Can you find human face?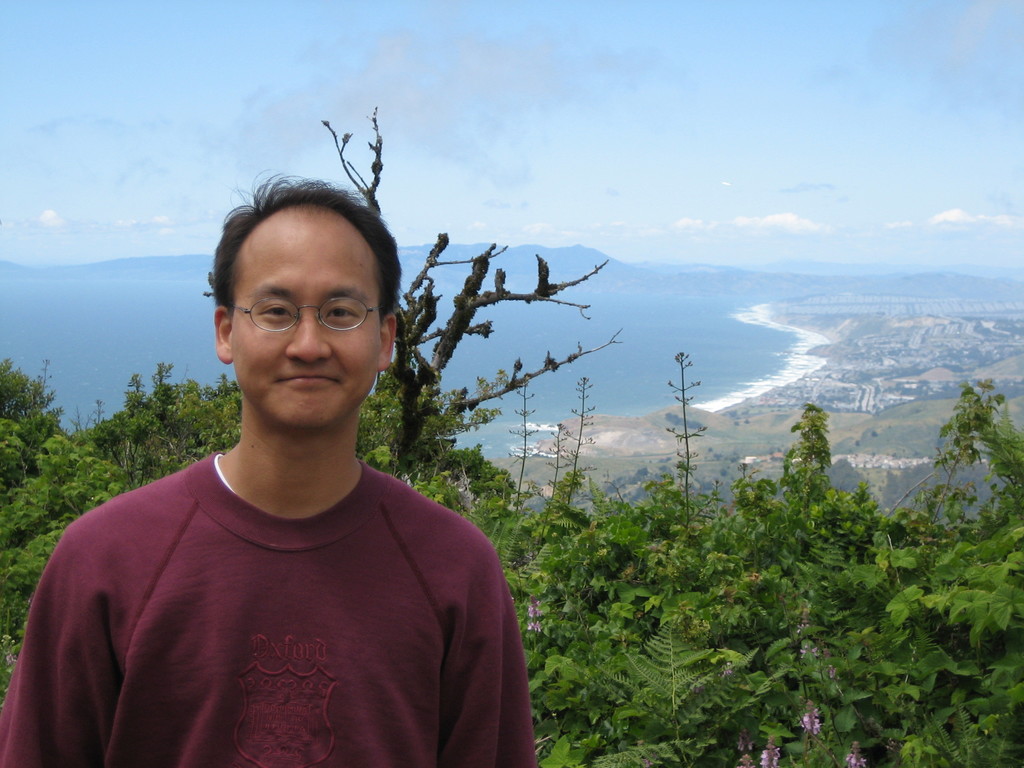
Yes, bounding box: x1=231 y1=214 x2=381 y2=424.
